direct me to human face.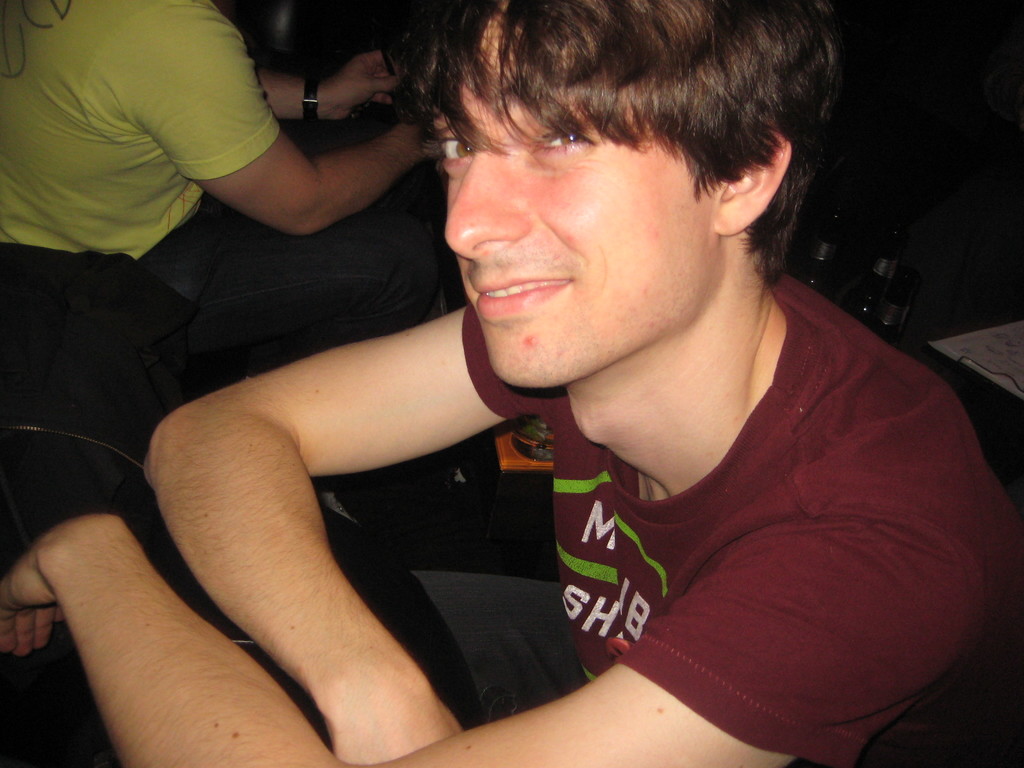
Direction: <region>440, 65, 686, 385</region>.
